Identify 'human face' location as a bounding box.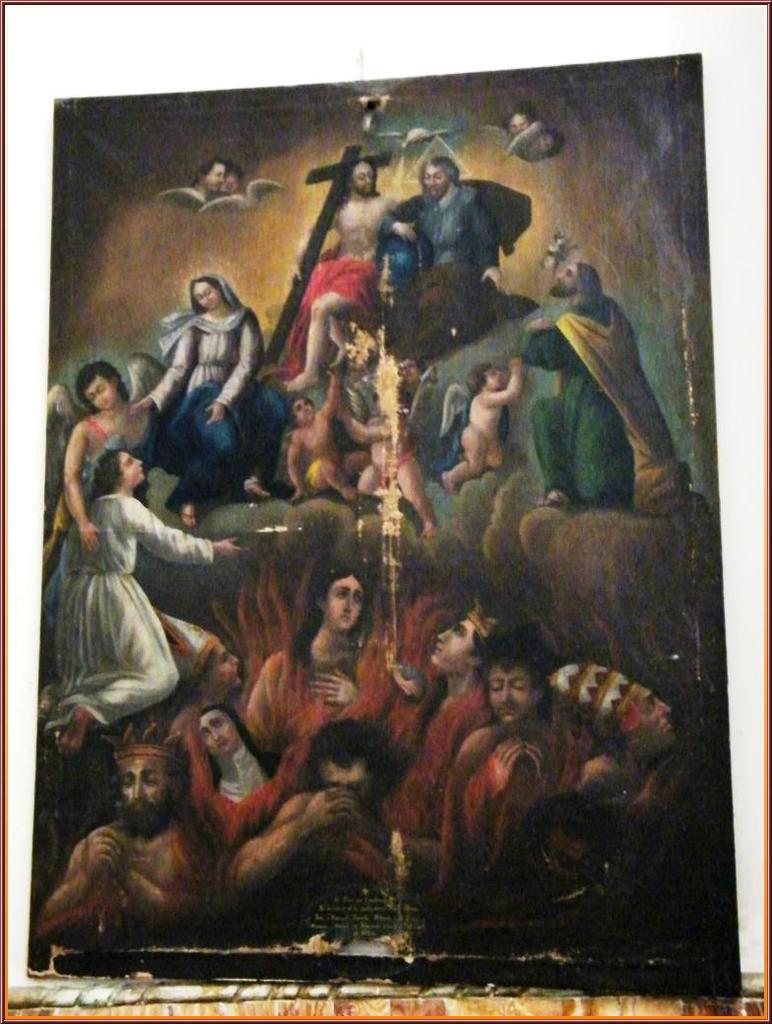
{"x1": 422, "y1": 160, "x2": 449, "y2": 187}.
